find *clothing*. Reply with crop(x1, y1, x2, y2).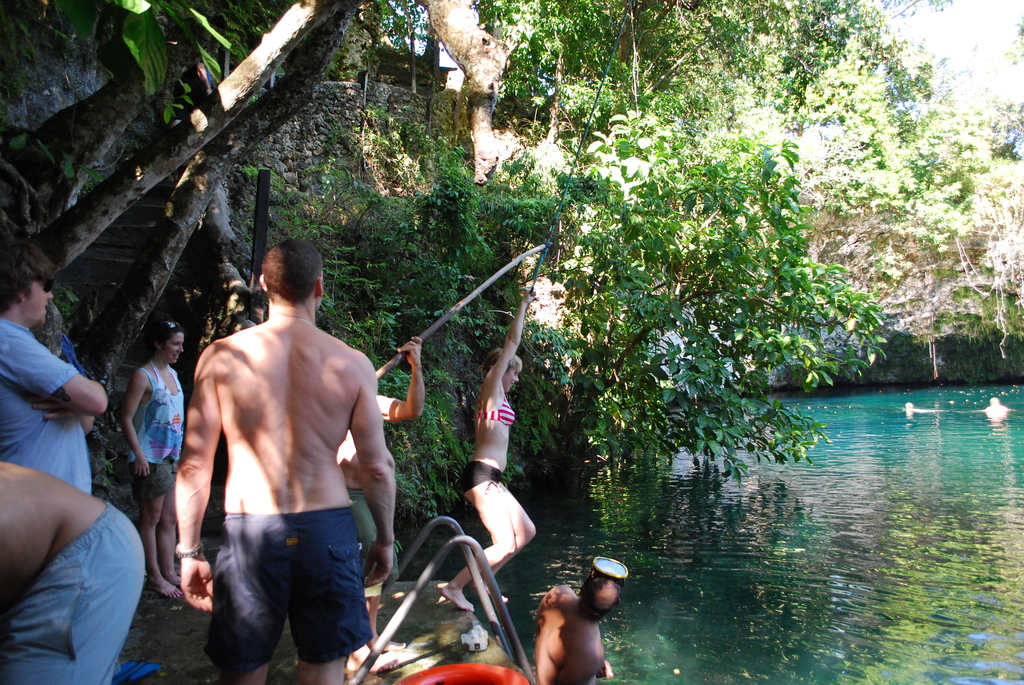
crop(0, 500, 148, 684).
